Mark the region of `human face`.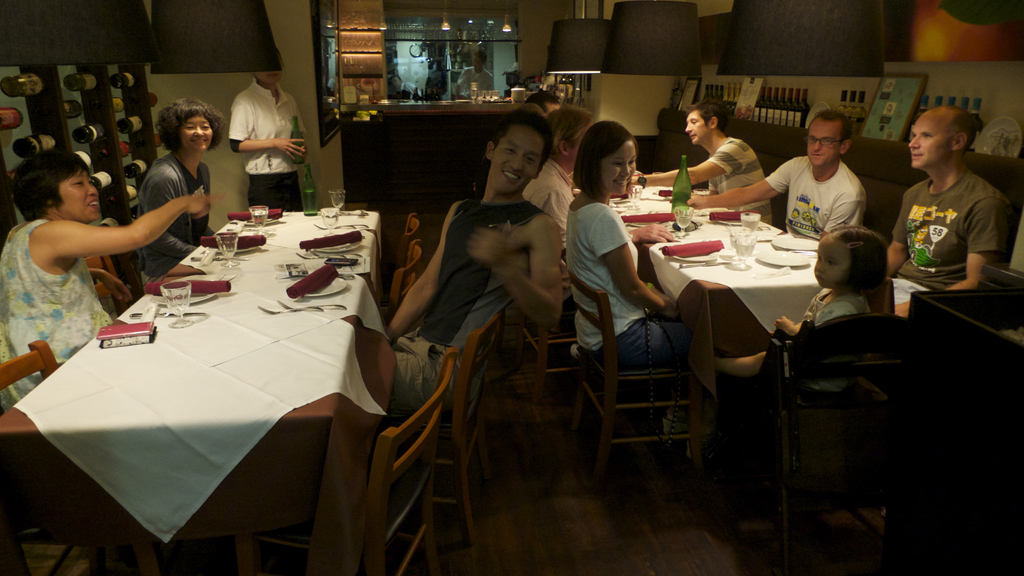
Region: x1=567, y1=122, x2=596, y2=160.
